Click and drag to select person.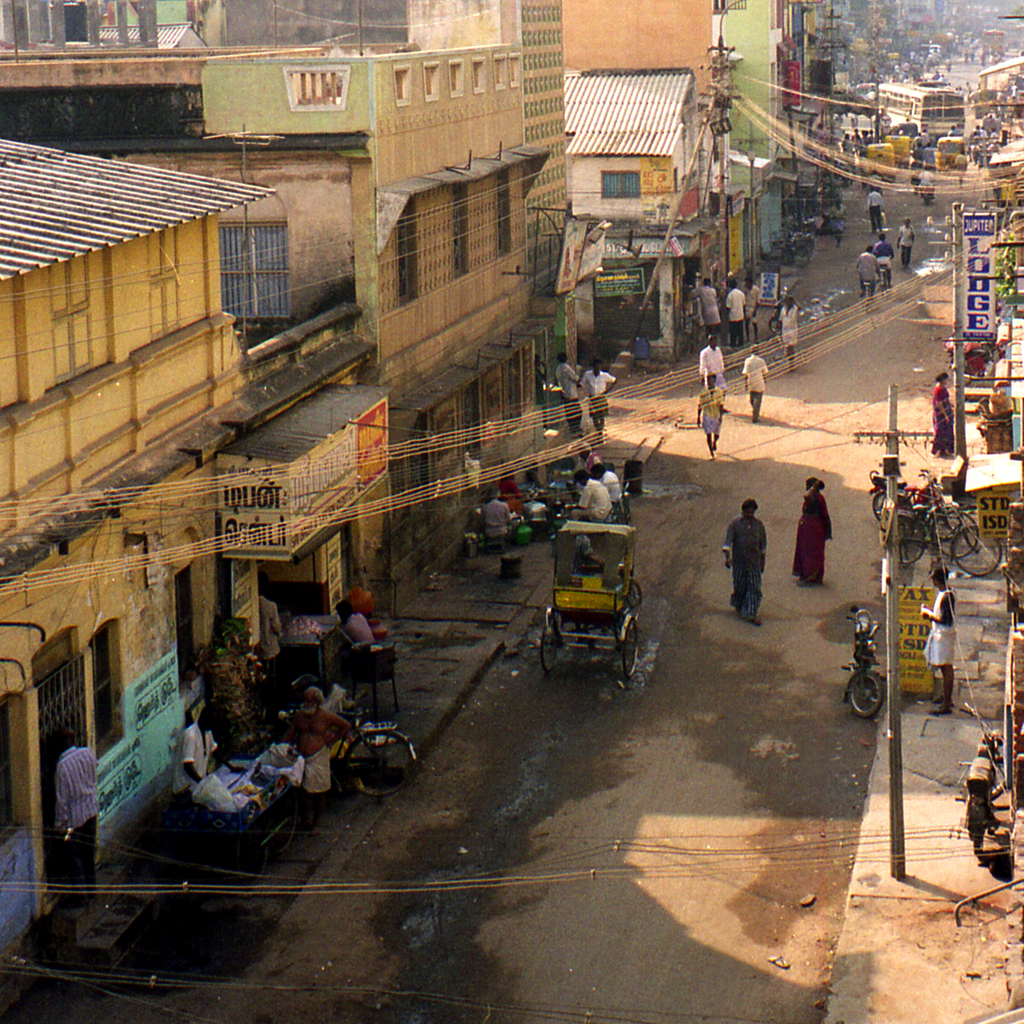
Selection: pyautogui.locateOnScreen(720, 278, 746, 342).
